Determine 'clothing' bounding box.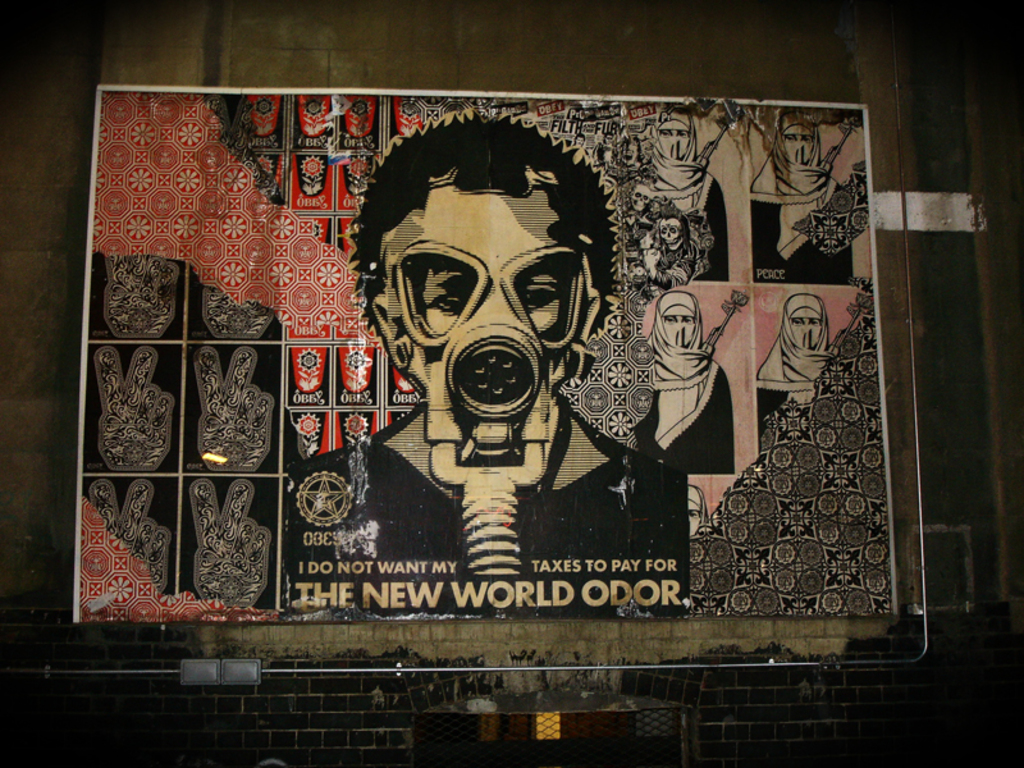
Determined: (636,283,744,467).
